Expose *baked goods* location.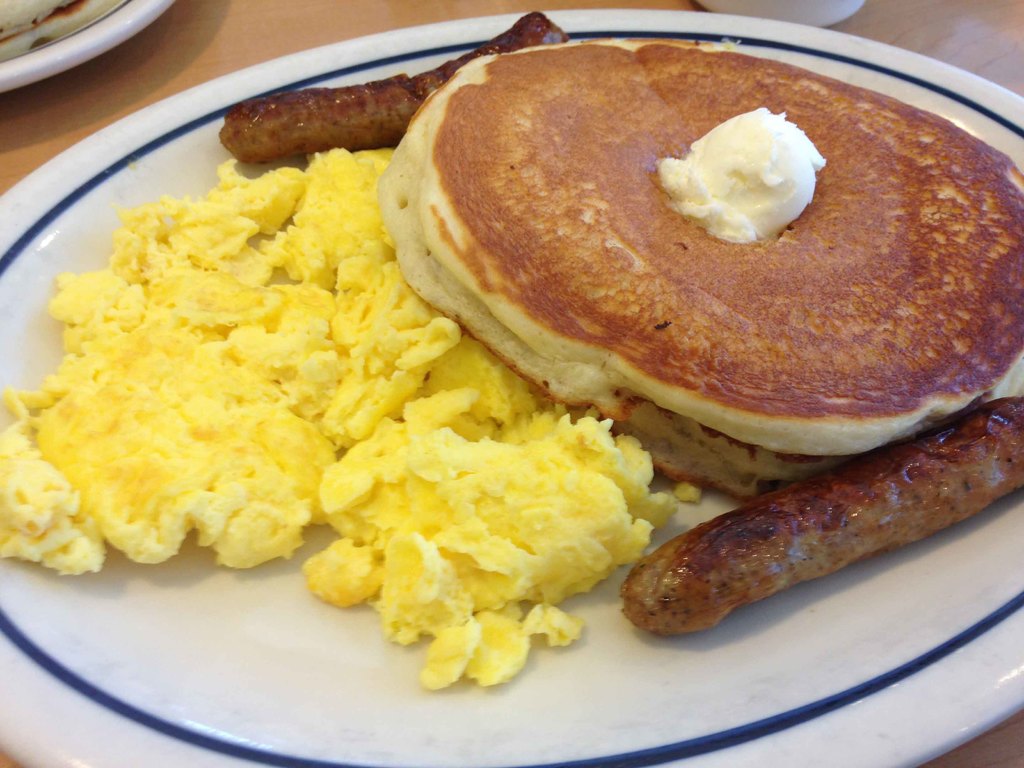
Exposed at <region>0, 7, 1023, 689</region>.
